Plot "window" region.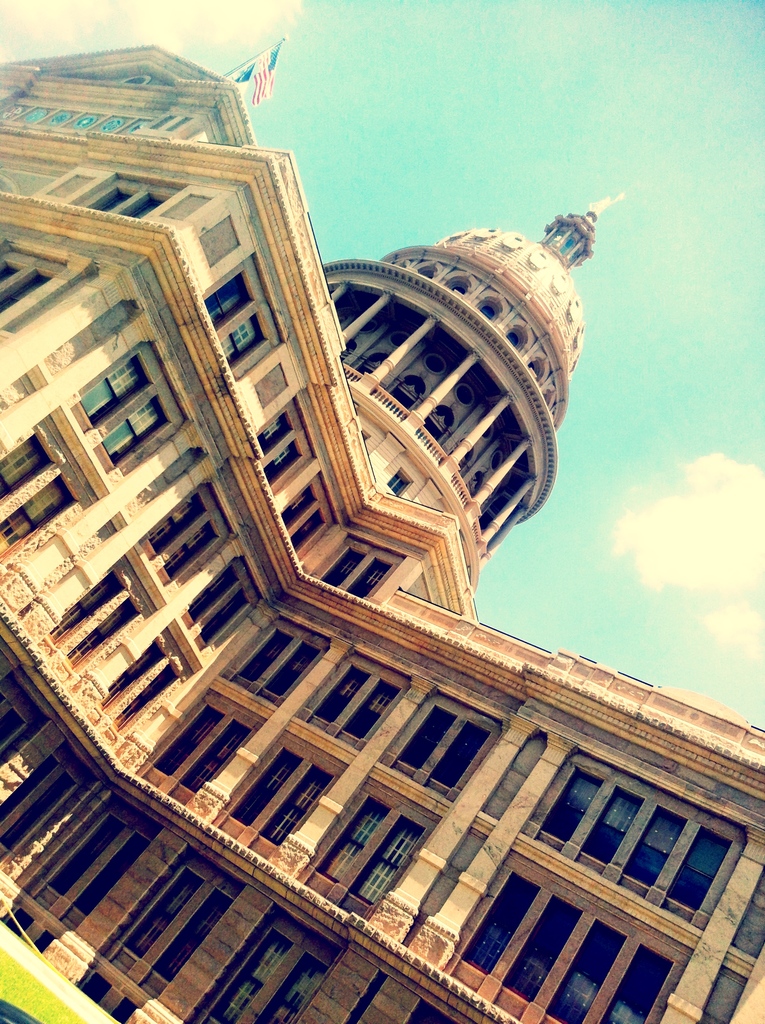
Plotted at 252,406,300,486.
